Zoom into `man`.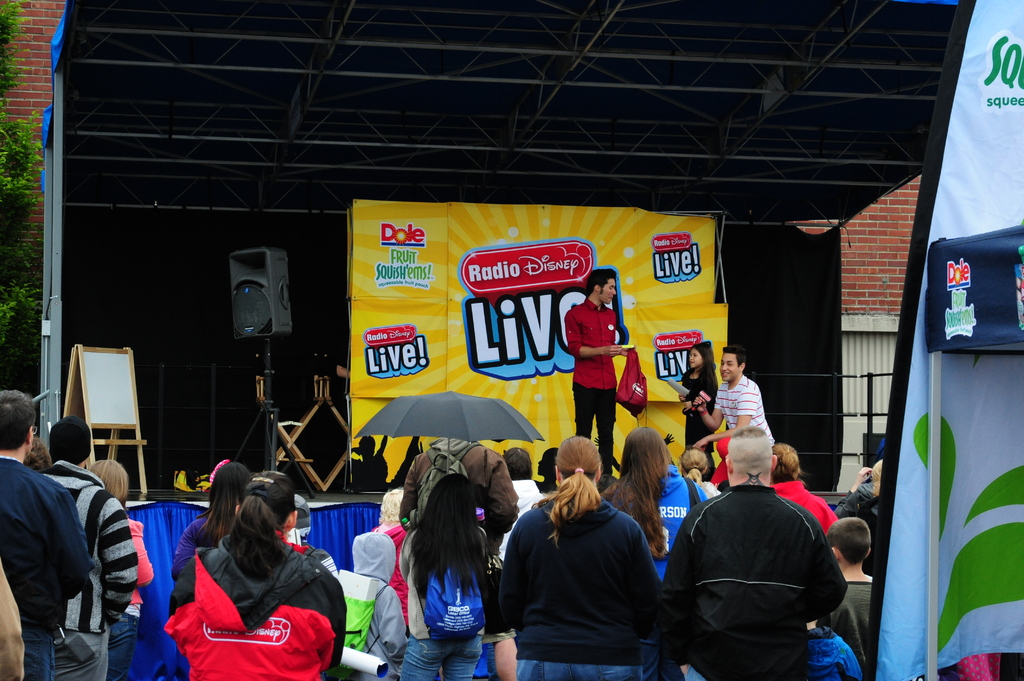
Zoom target: (689, 345, 782, 492).
